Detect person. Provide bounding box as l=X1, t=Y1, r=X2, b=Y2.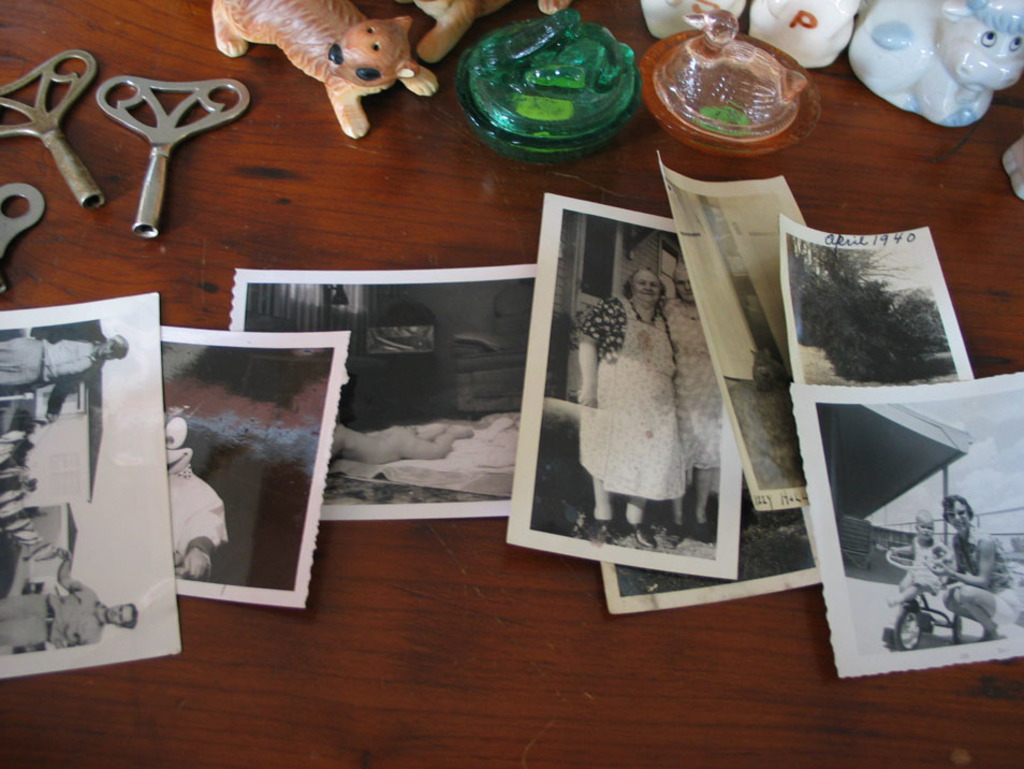
l=326, t=421, r=471, b=456.
